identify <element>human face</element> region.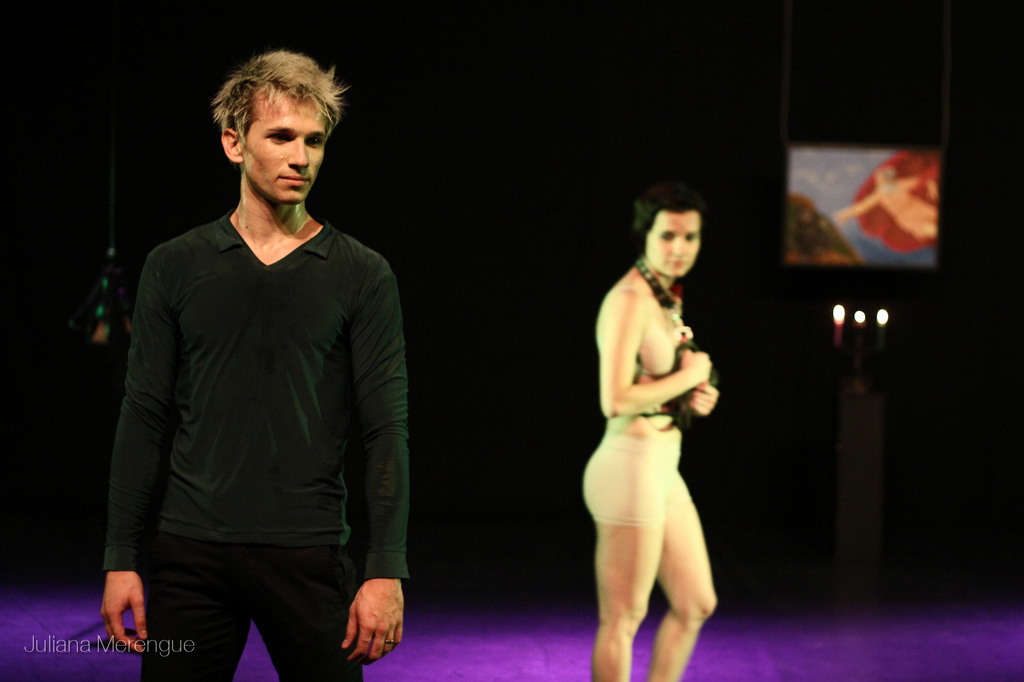
Region: pyautogui.locateOnScreen(230, 79, 335, 207).
